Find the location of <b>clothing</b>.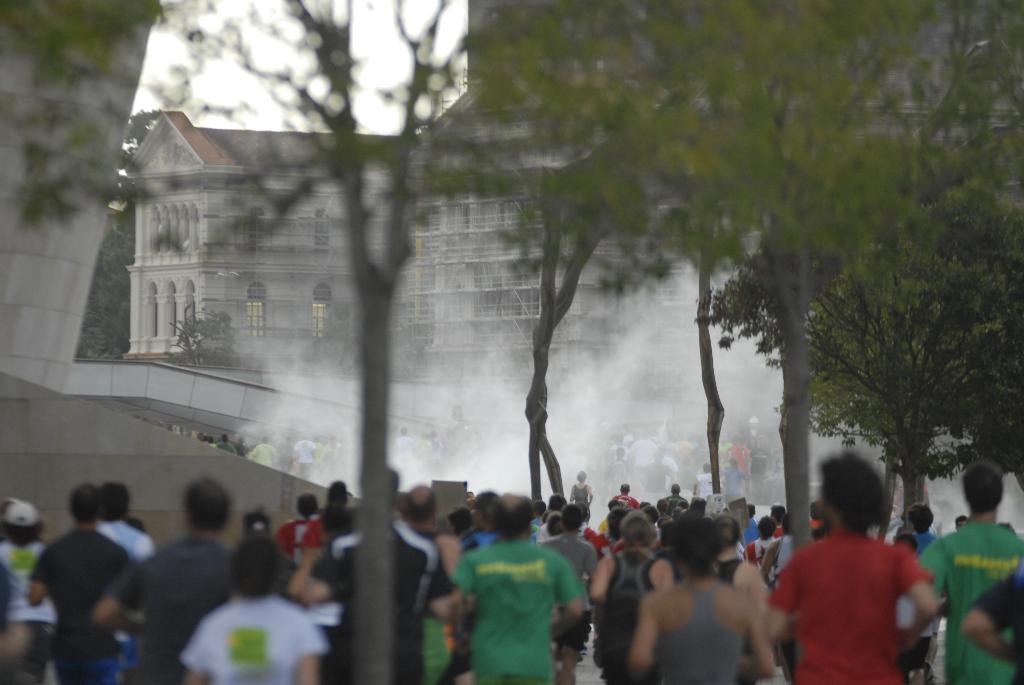
Location: [924, 516, 1023, 684].
